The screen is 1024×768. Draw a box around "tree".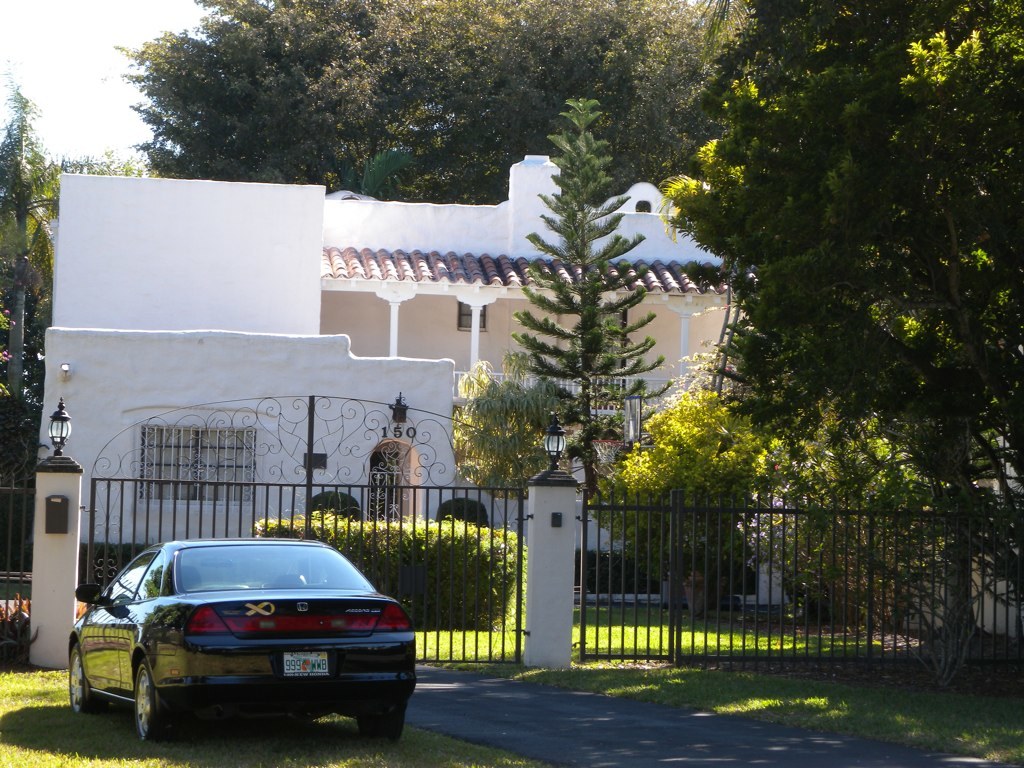
[x1=354, y1=0, x2=532, y2=210].
